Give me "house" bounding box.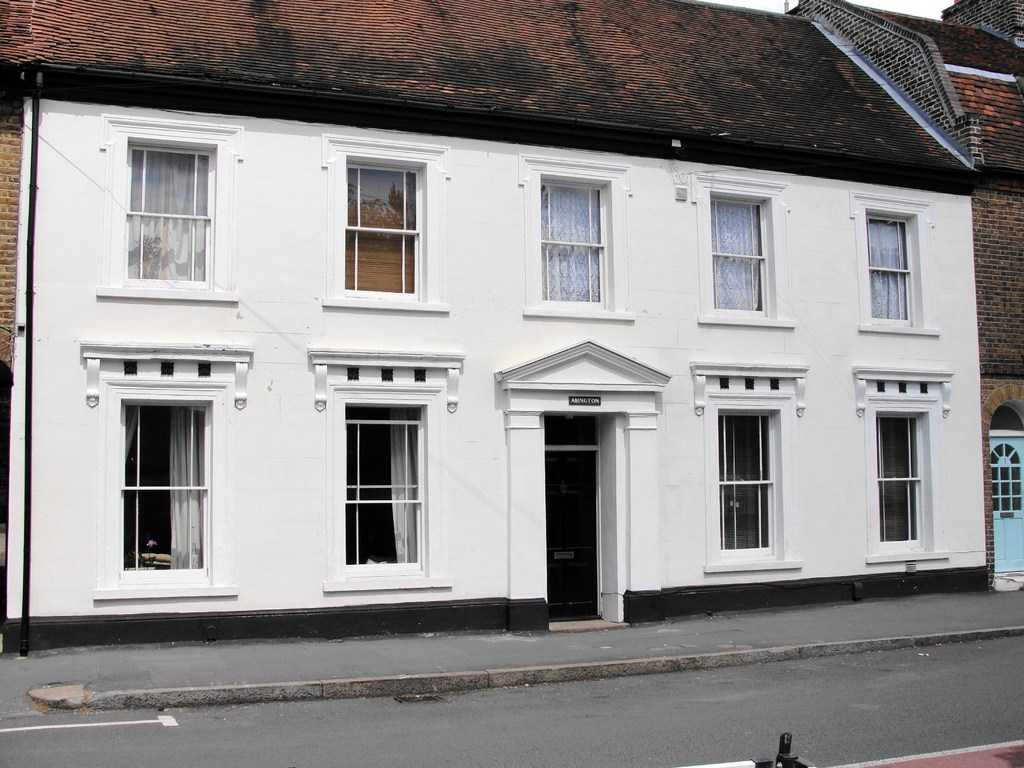
region(24, 12, 1005, 650).
